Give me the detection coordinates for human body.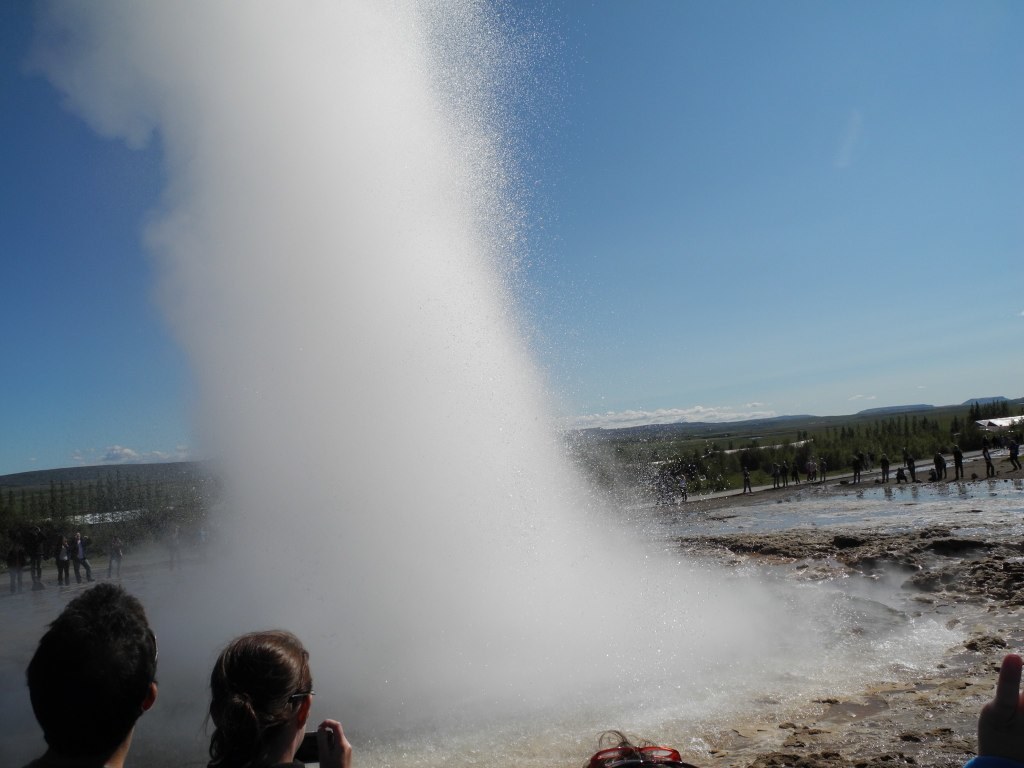
{"left": 51, "top": 540, "right": 71, "bottom": 586}.
